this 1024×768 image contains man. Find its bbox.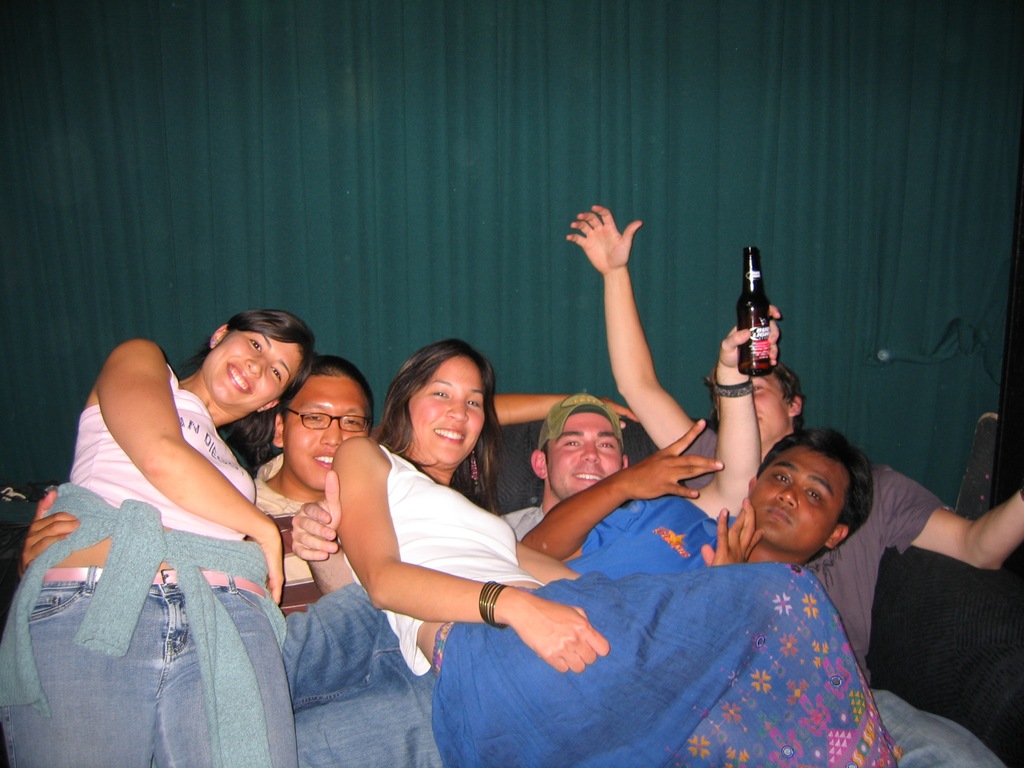
select_region(17, 355, 385, 614).
